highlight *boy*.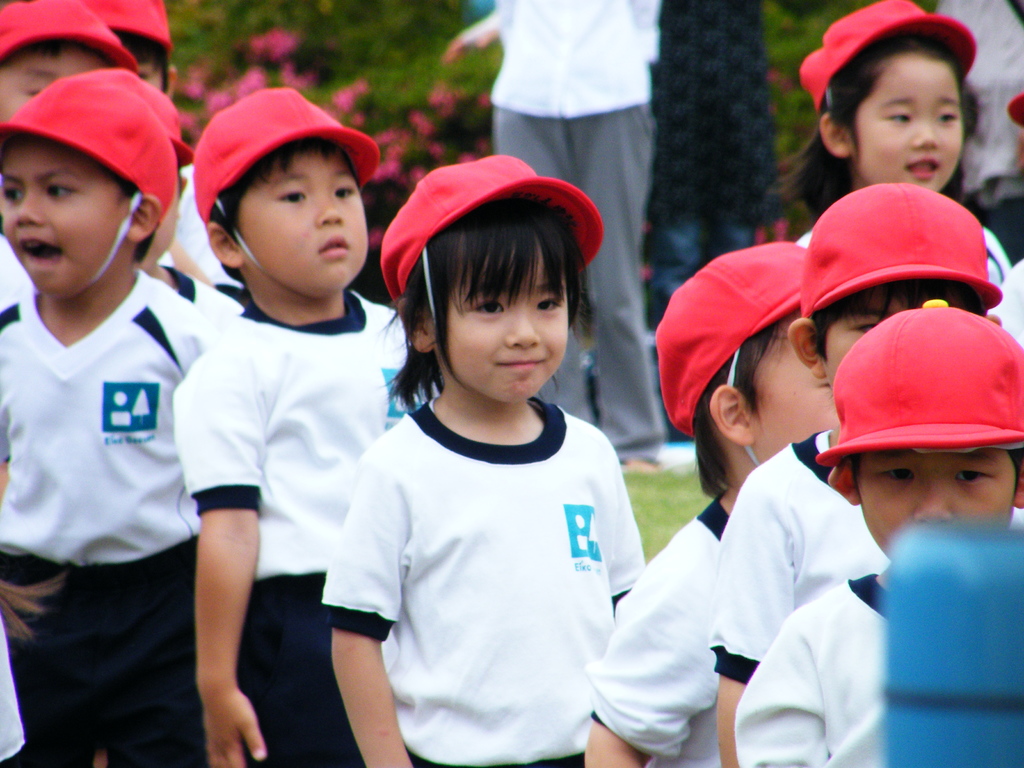
Highlighted region: crop(0, 59, 221, 767).
